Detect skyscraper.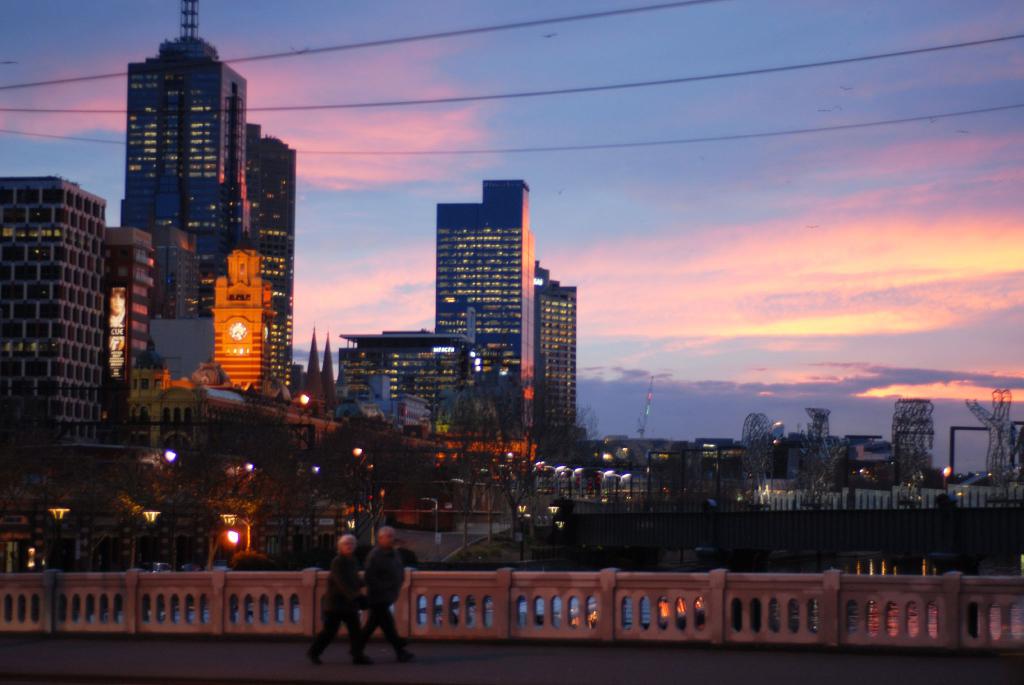
Detected at pyautogui.locateOnScreen(0, 177, 111, 432).
